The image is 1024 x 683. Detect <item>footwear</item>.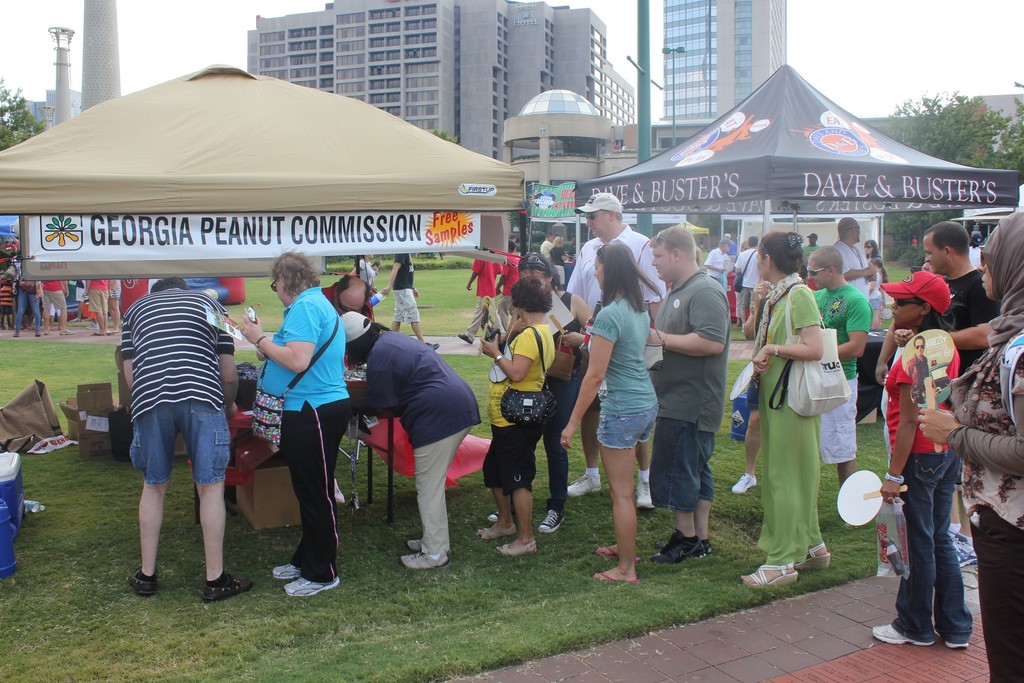
Detection: 474 524 514 540.
